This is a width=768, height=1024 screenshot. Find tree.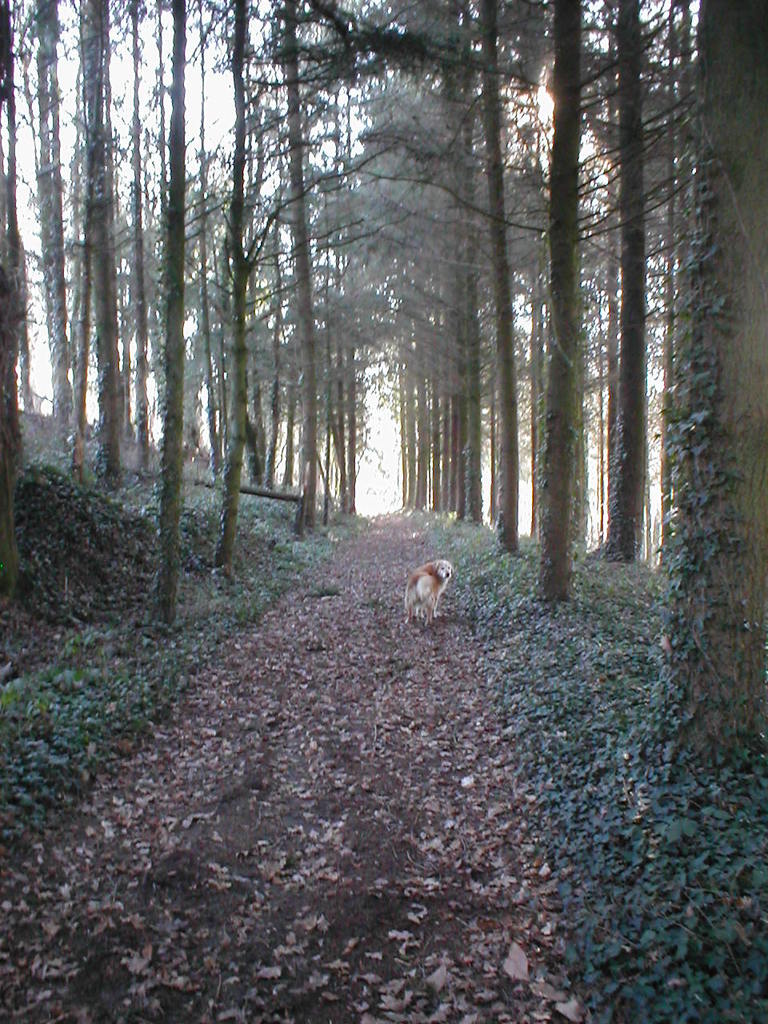
Bounding box: select_region(0, 0, 767, 790).
